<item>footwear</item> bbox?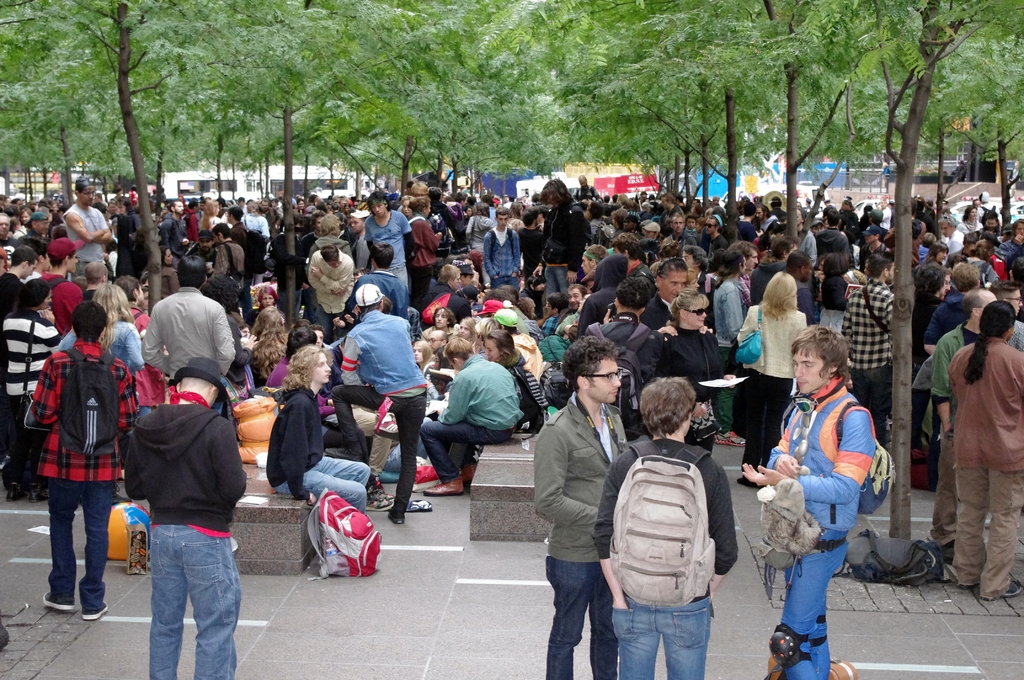
Rect(388, 514, 403, 524)
